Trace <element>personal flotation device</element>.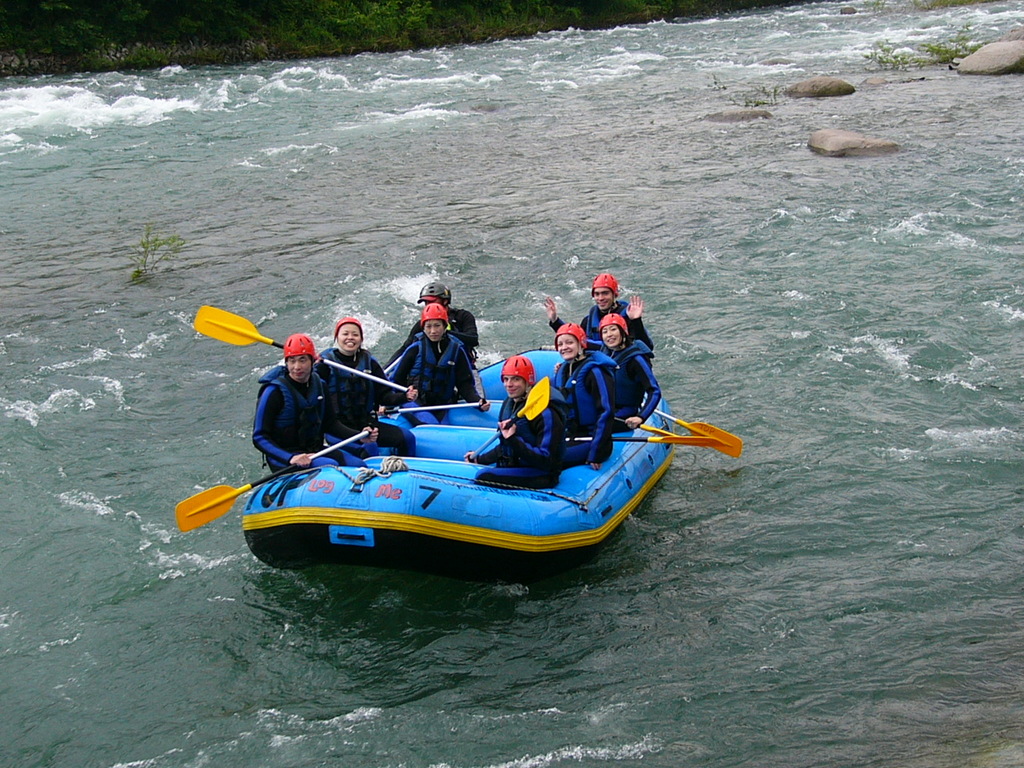
Traced to x1=550 y1=354 x2=614 y2=440.
